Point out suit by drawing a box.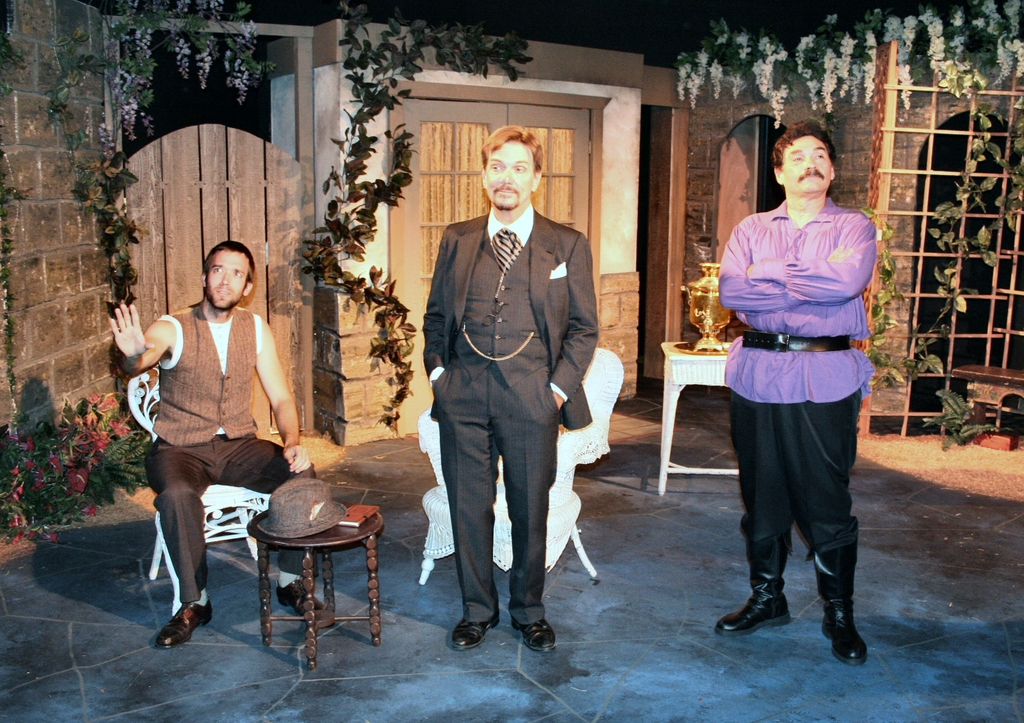
[left=415, top=122, right=596, bottom=677].
